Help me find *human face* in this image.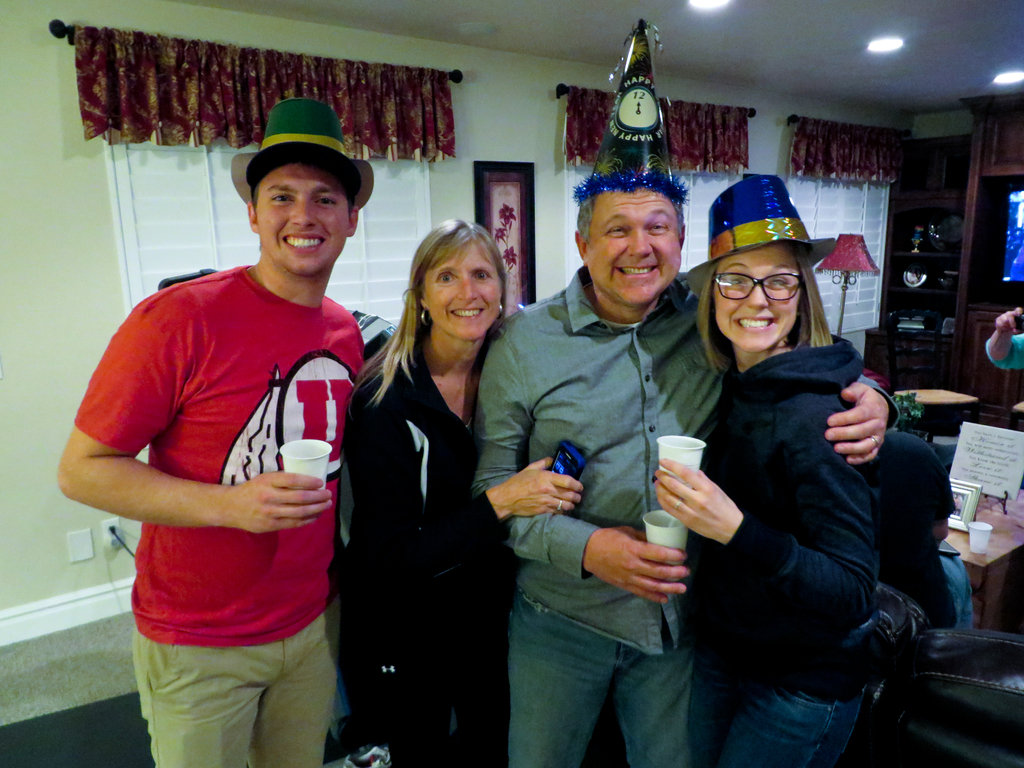
Found it: (420, 241, 501, 339).
